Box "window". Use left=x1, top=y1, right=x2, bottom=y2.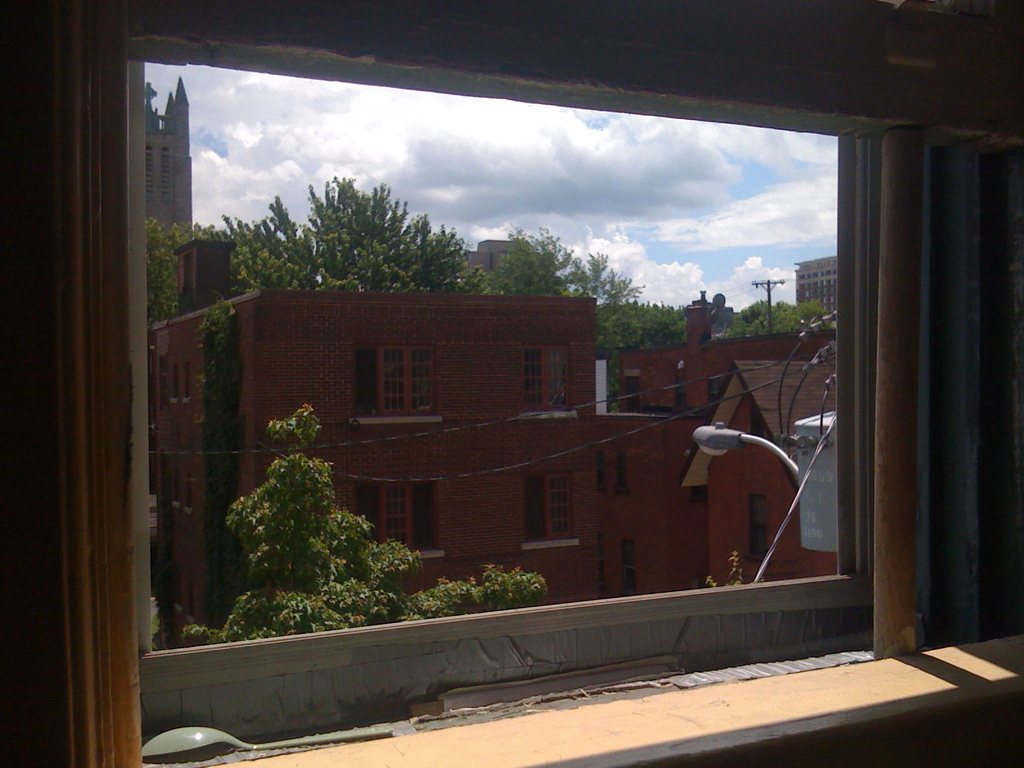
left=356, top=484, right=442, bottom=556.
